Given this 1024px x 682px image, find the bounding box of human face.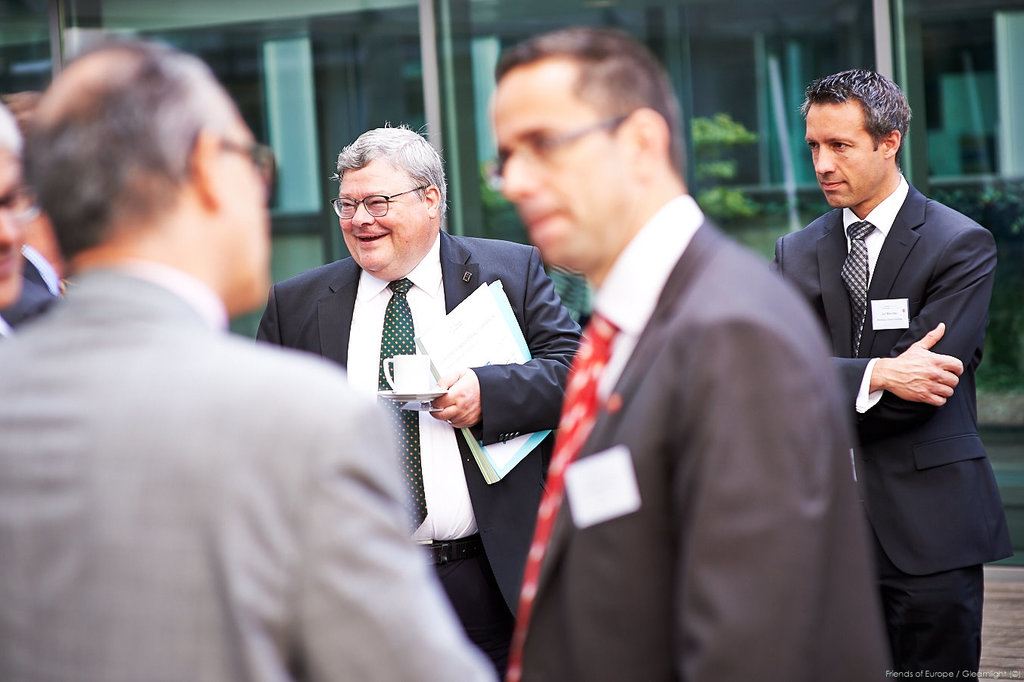
[x1=203, y1=100, x2=265, y2=314].
